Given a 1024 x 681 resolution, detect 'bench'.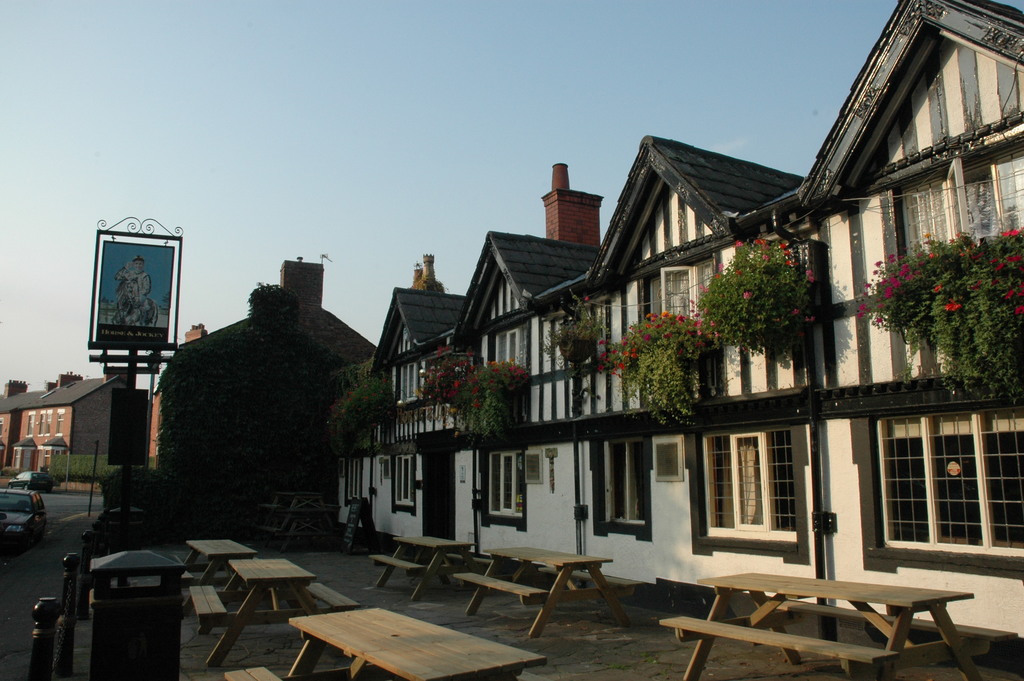
(x1=659, y1=573, x2=977, y2=680).
